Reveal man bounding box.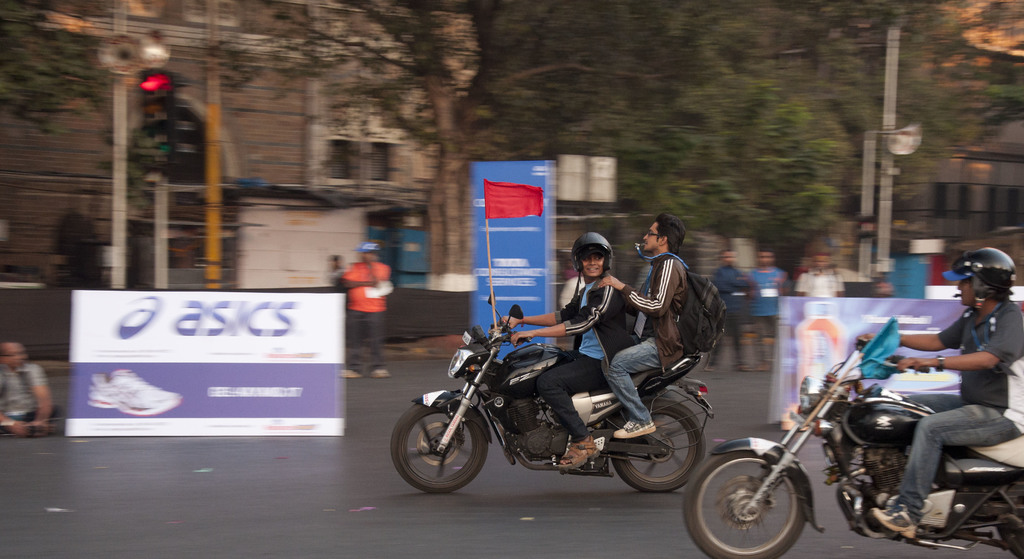
Revealed: bbox(496, 229, 638, 470).
